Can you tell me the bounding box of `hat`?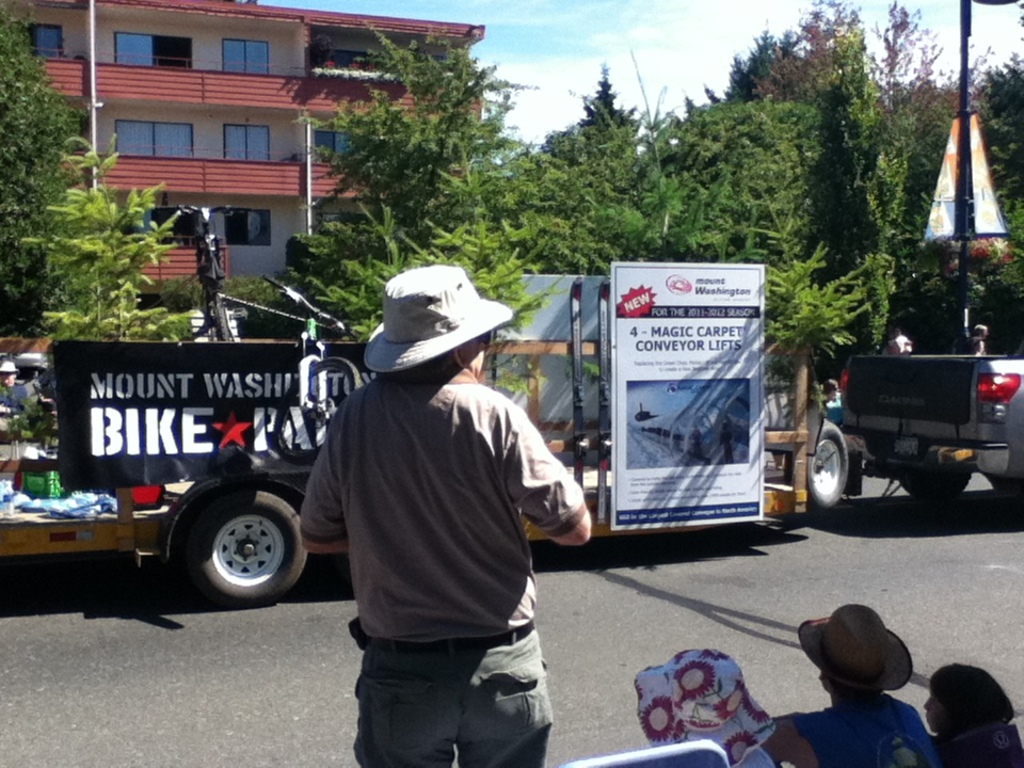
BBox(795, 599, 914, 690).
